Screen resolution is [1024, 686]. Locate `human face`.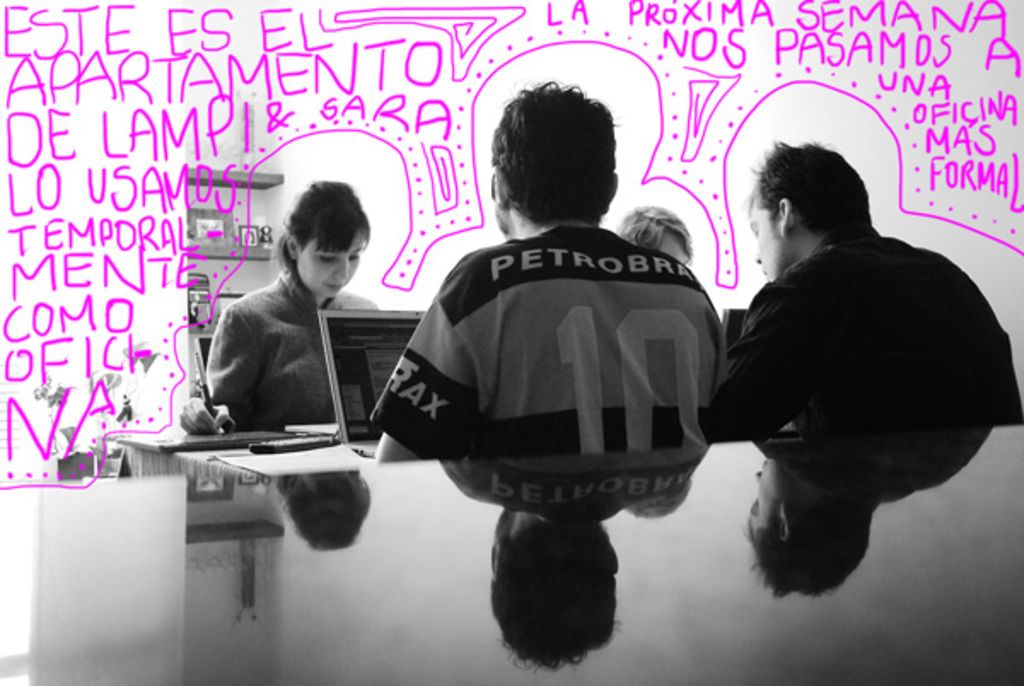
<box>748,205,785,285</box>.
